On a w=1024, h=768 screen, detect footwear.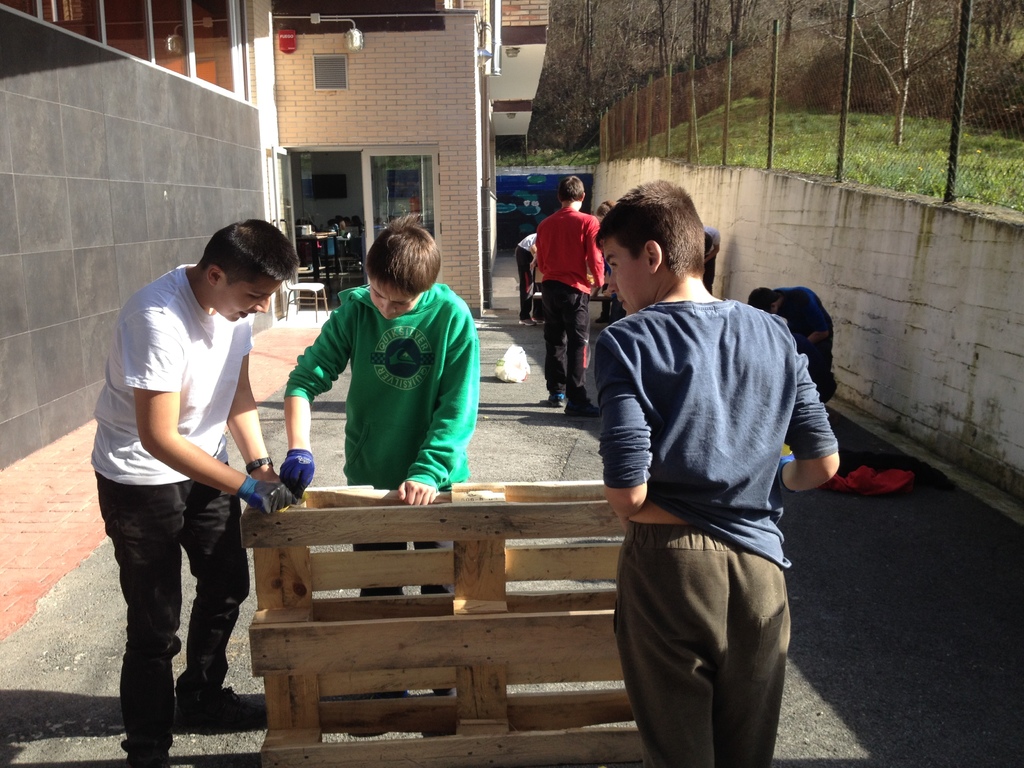
517 319 538 328.
